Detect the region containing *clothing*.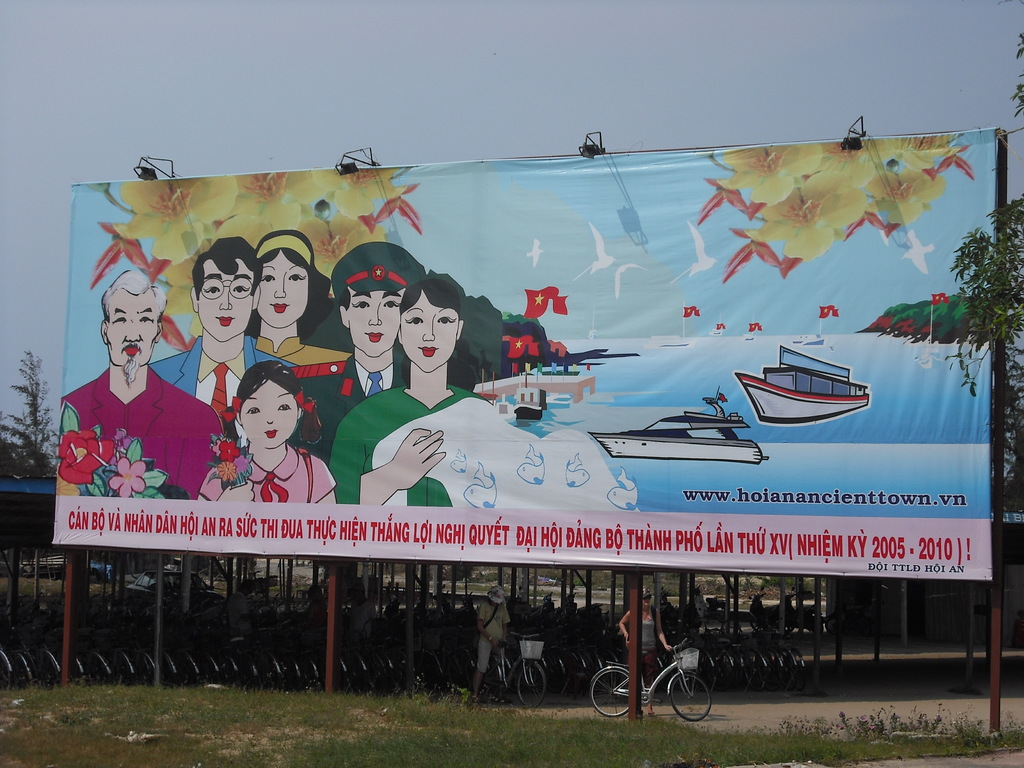
{"x1": 200, "y1": 442, "x2": 336, "y2": 504}.
